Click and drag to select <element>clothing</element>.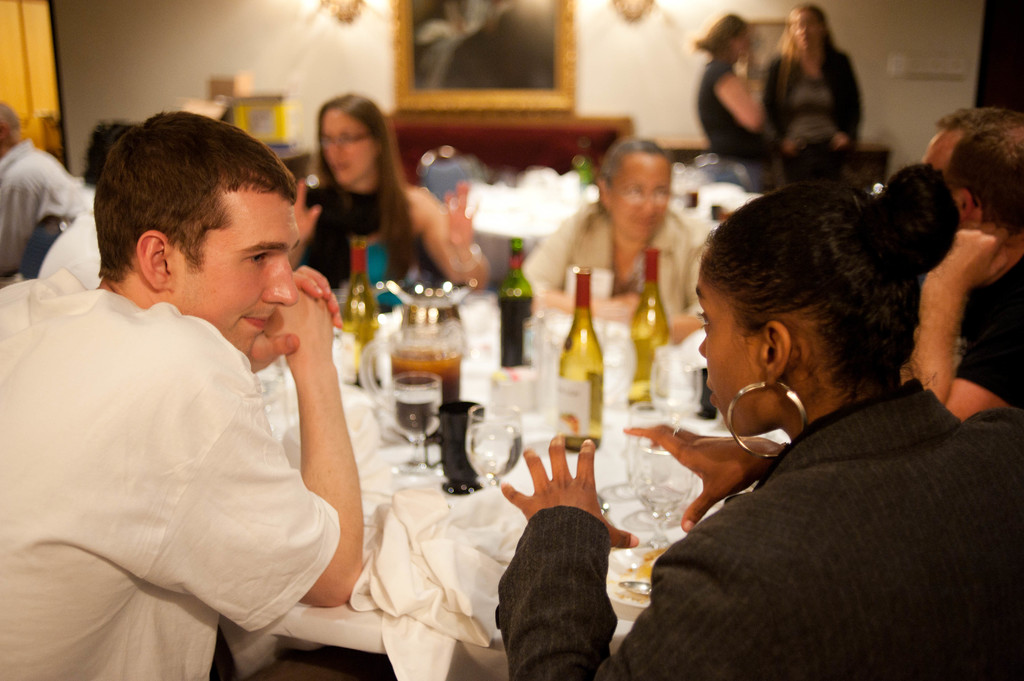
Selection: x1=305, y1=181, x2=379, y2=286.
